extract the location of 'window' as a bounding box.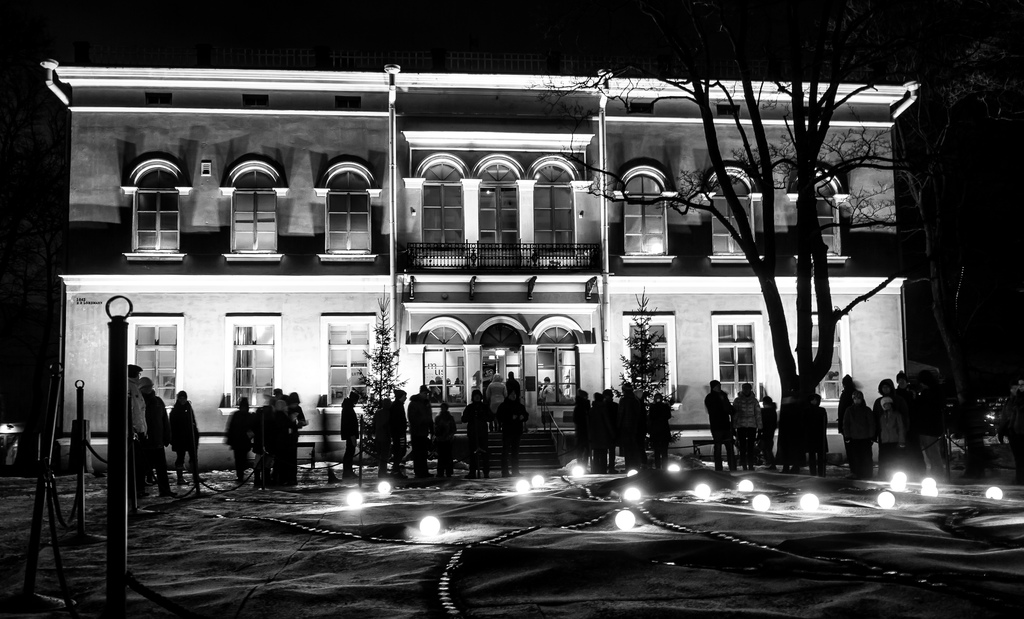
locate(479, 322, 521, 402).
